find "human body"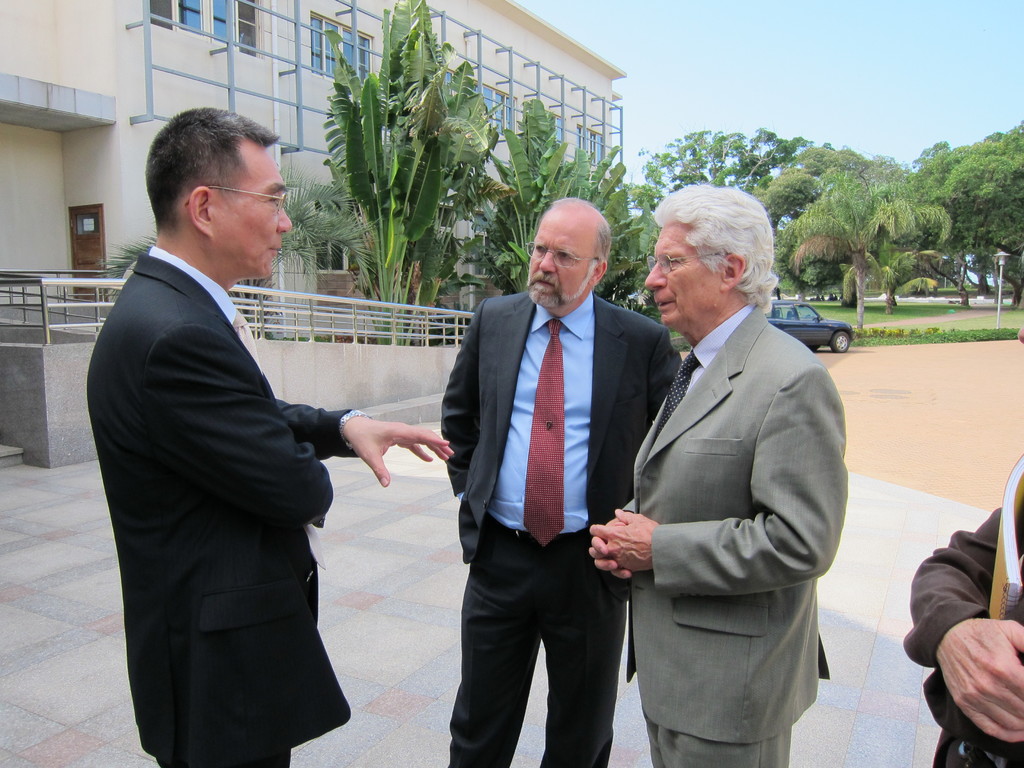
locate(905, 451, 1023, 767)
